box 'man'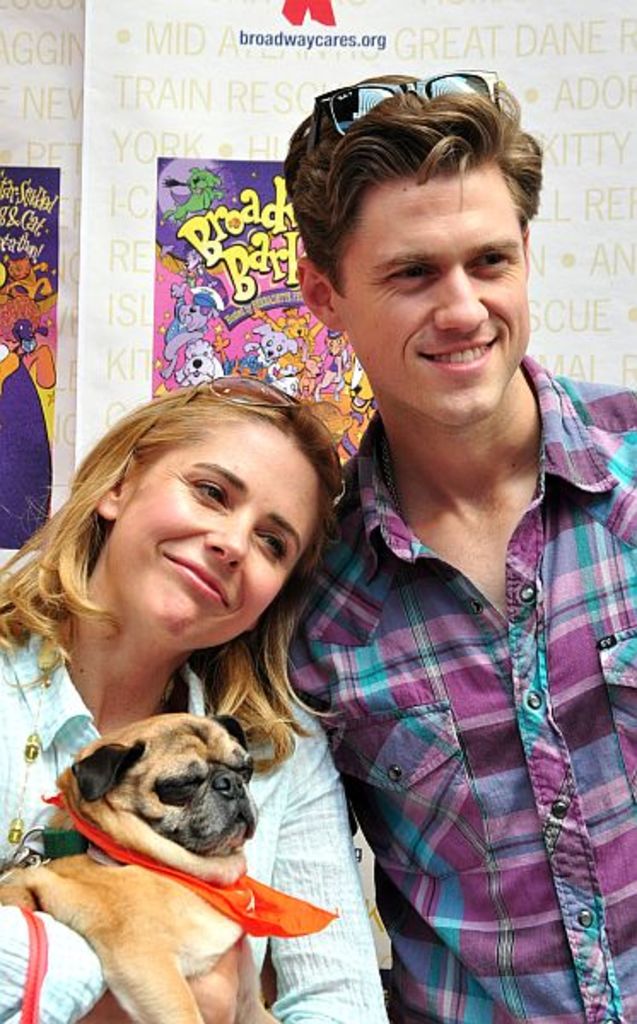
[left=229, top=73, right=628, bottom=1023]
